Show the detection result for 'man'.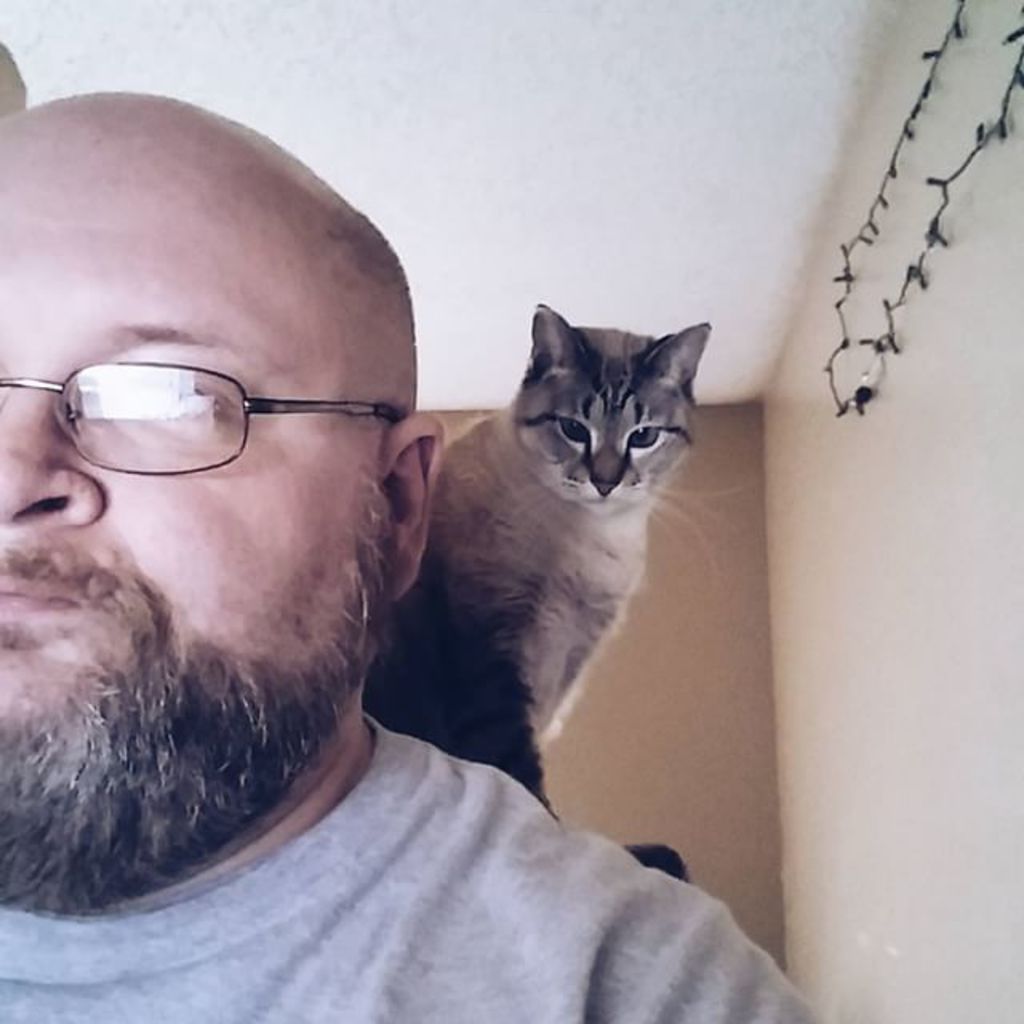
rect(0, 115, 739, 1014).
